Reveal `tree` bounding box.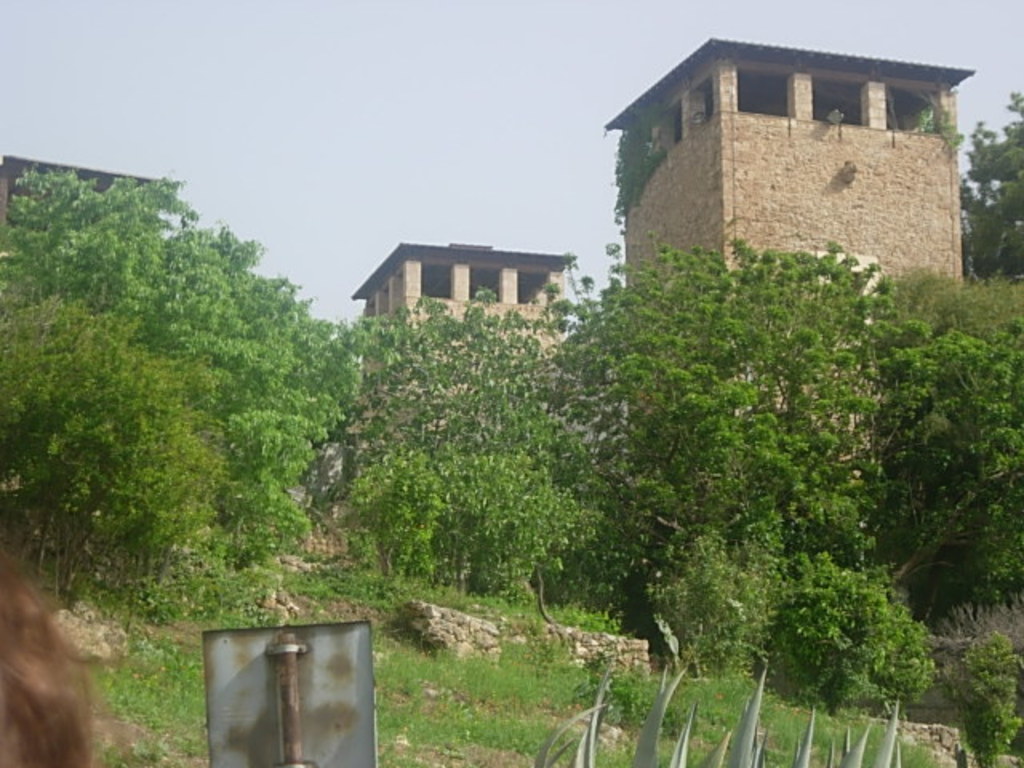
Revealed: left=0, top=160, right=347, bottom=634.
